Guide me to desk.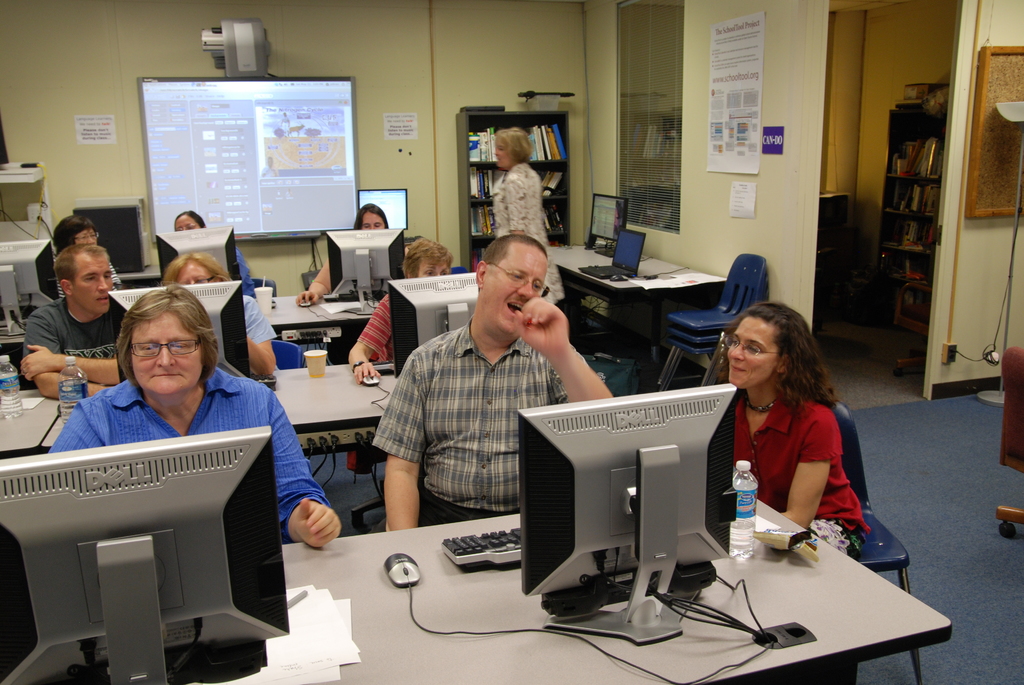
Guidance: 543,238,734,393.
